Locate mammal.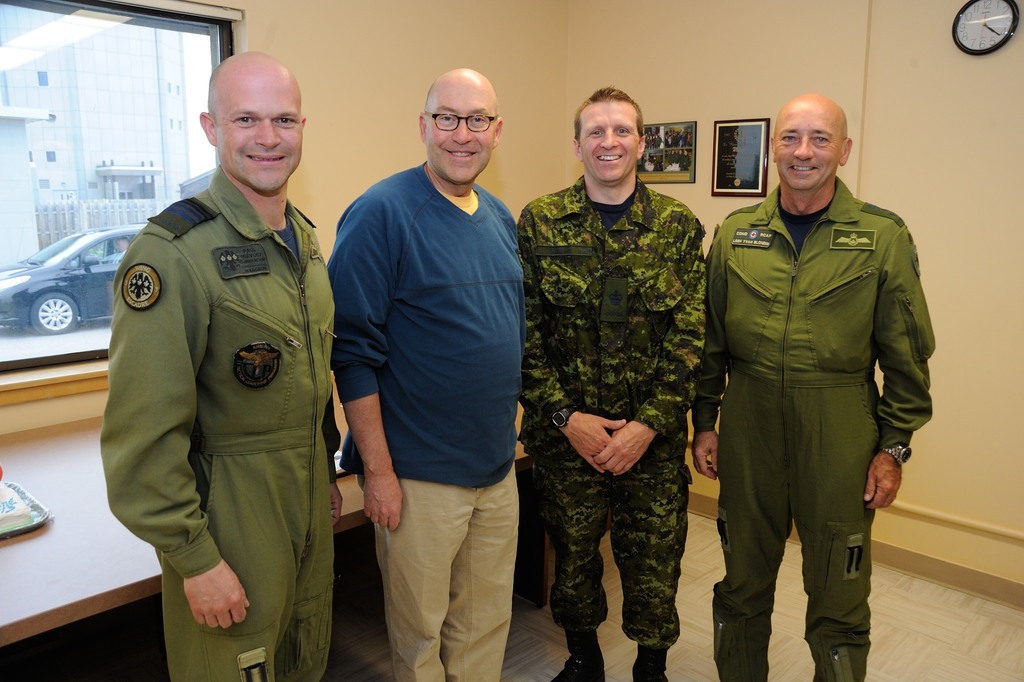
Bounding box: [307, 65, 550, 673].
